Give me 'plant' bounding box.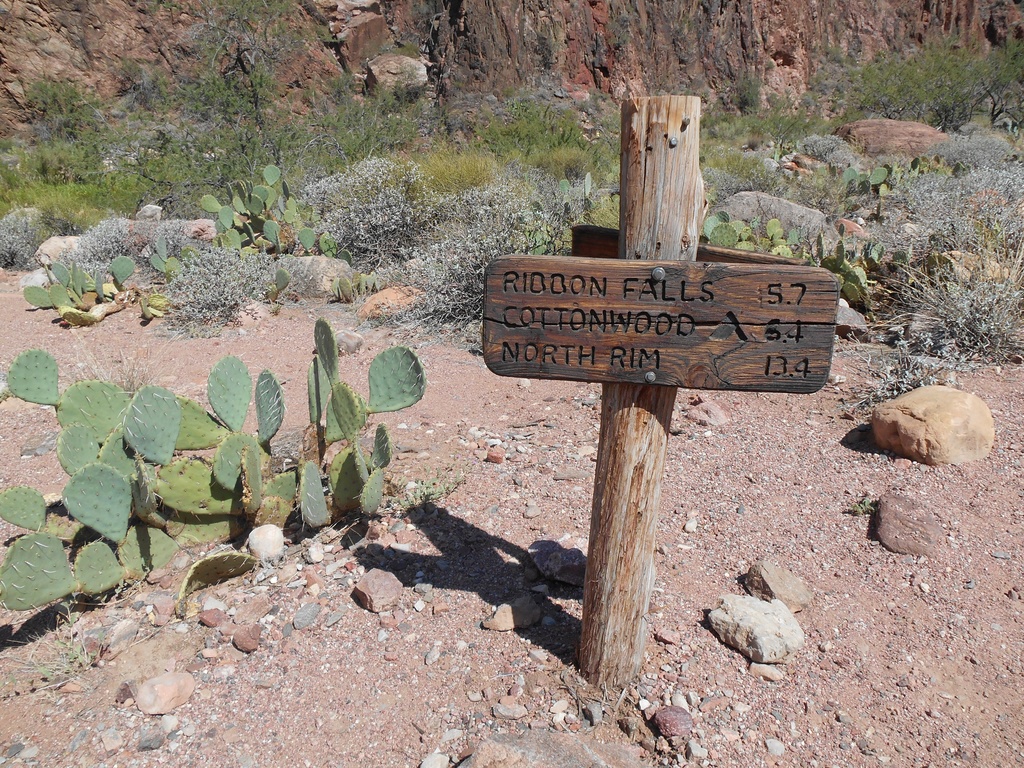
left=770, top=206, right=816, bottom=269.
